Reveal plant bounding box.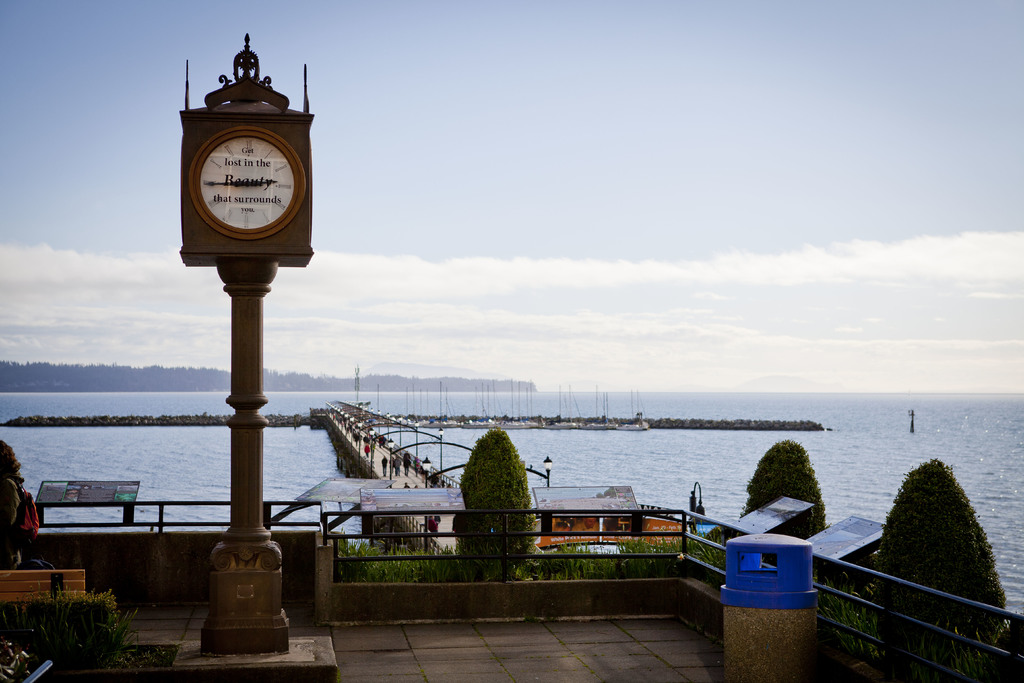
Revealed: (x1=745, y1=440, x2=826, y2=548).
